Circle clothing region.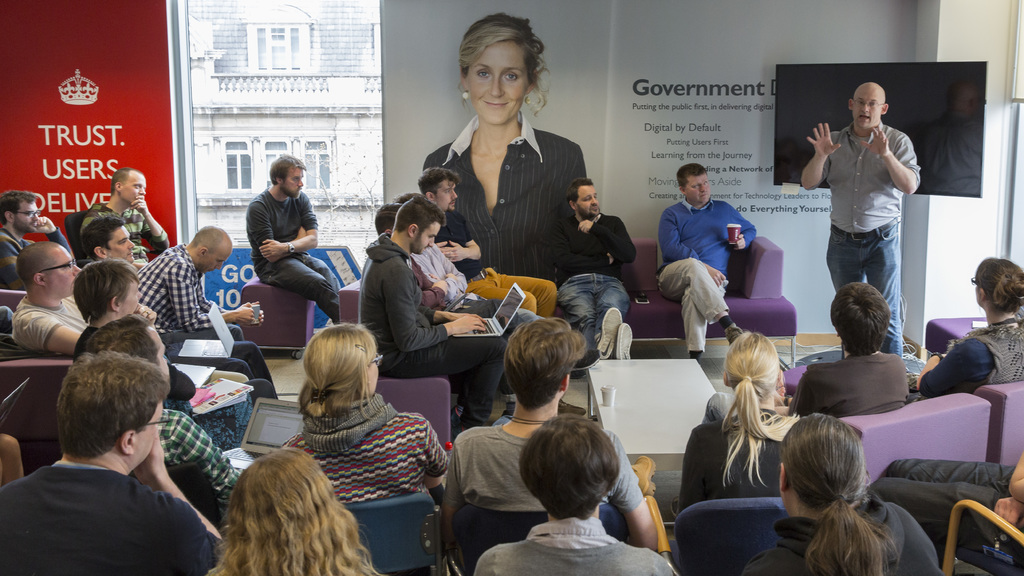
Region: (left=559, top=213, right=634, bottom=351).
